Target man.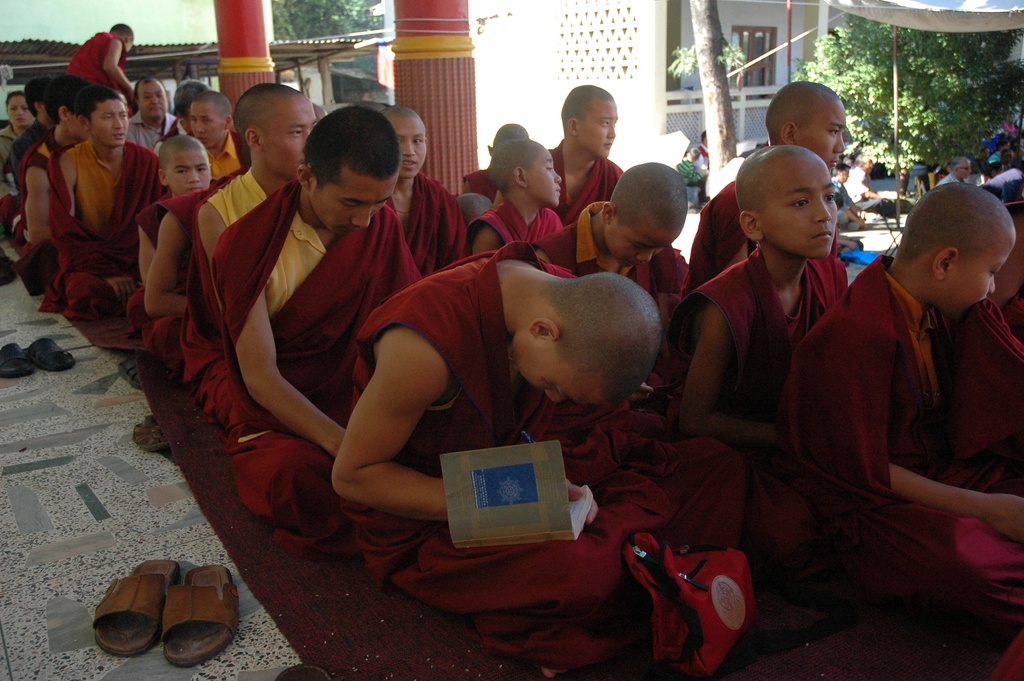
Target region: region(933, 158, 972, 187).
